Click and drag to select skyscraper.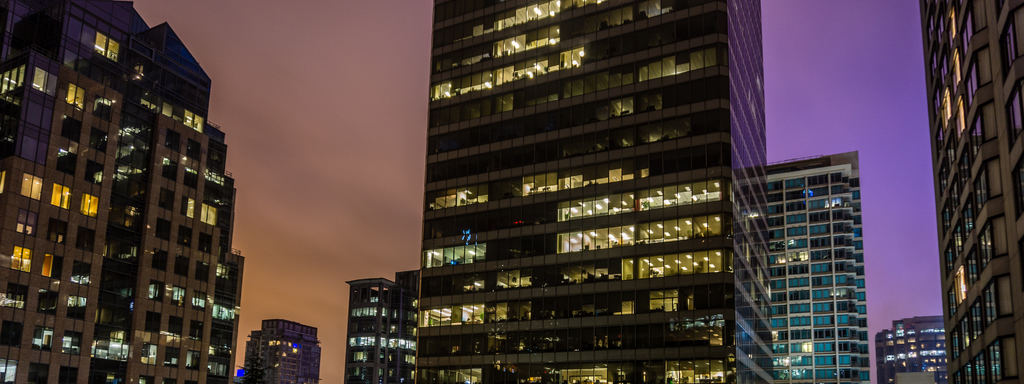
Selection: {"left": 918, "top": 0, "right": 1023, "bottom": 382}.
